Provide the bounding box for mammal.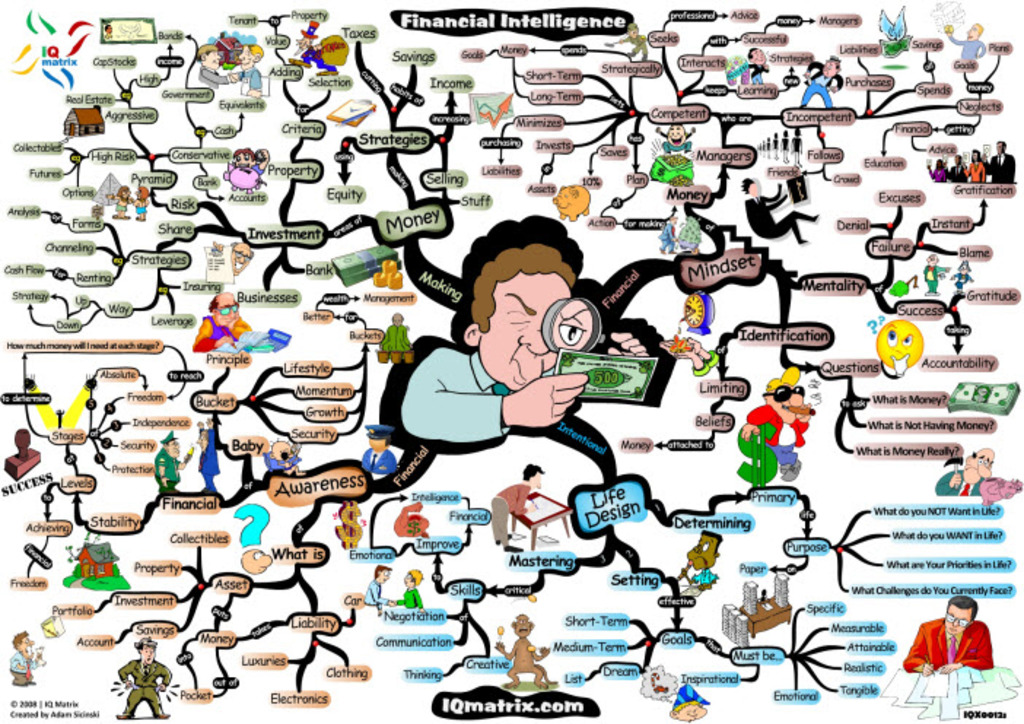
detection(796, 54, 843, 107).
